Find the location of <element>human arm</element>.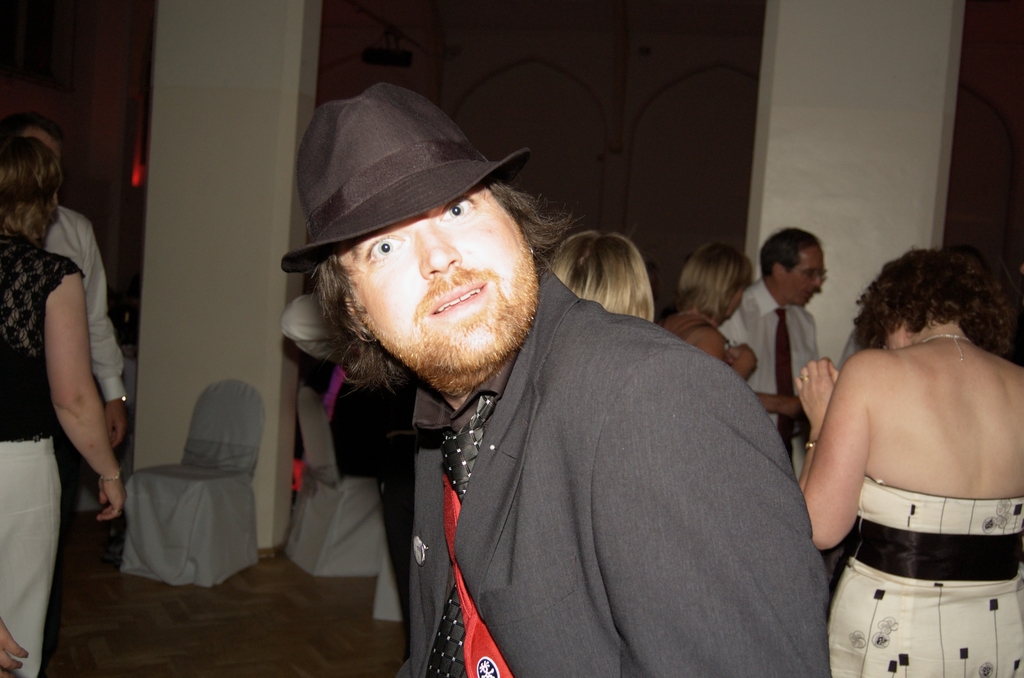
Location: pyautogui.locateOnScreen(708, 332, 758, 386).
